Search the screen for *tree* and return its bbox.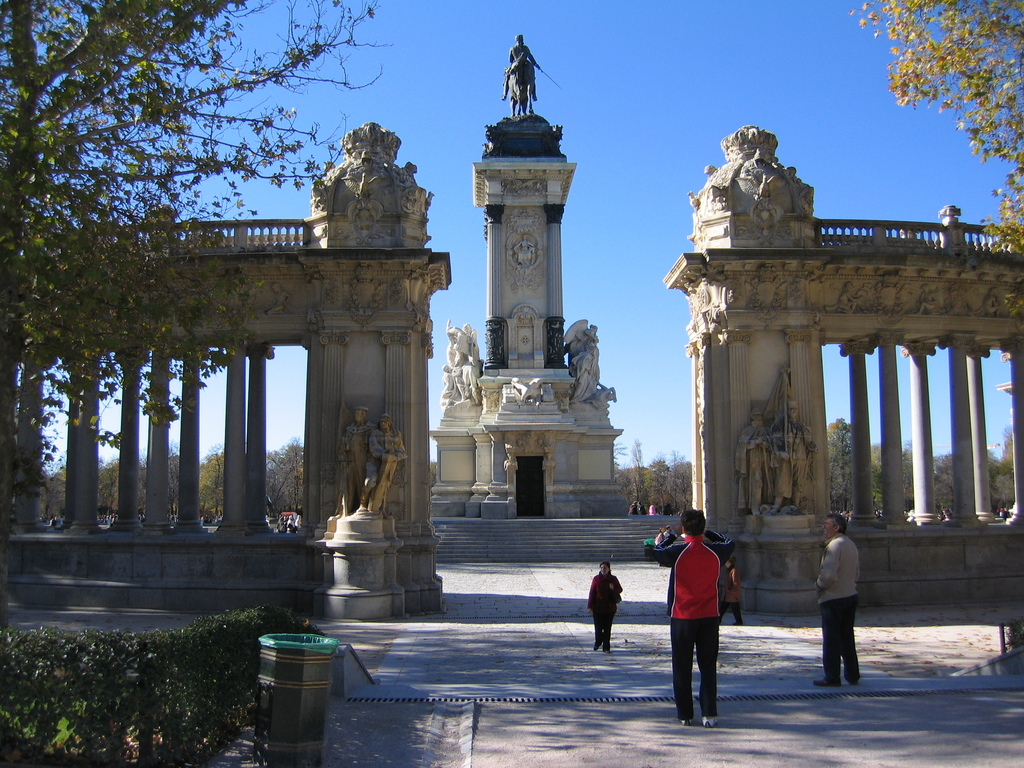
Found: 824 396 861 508.
